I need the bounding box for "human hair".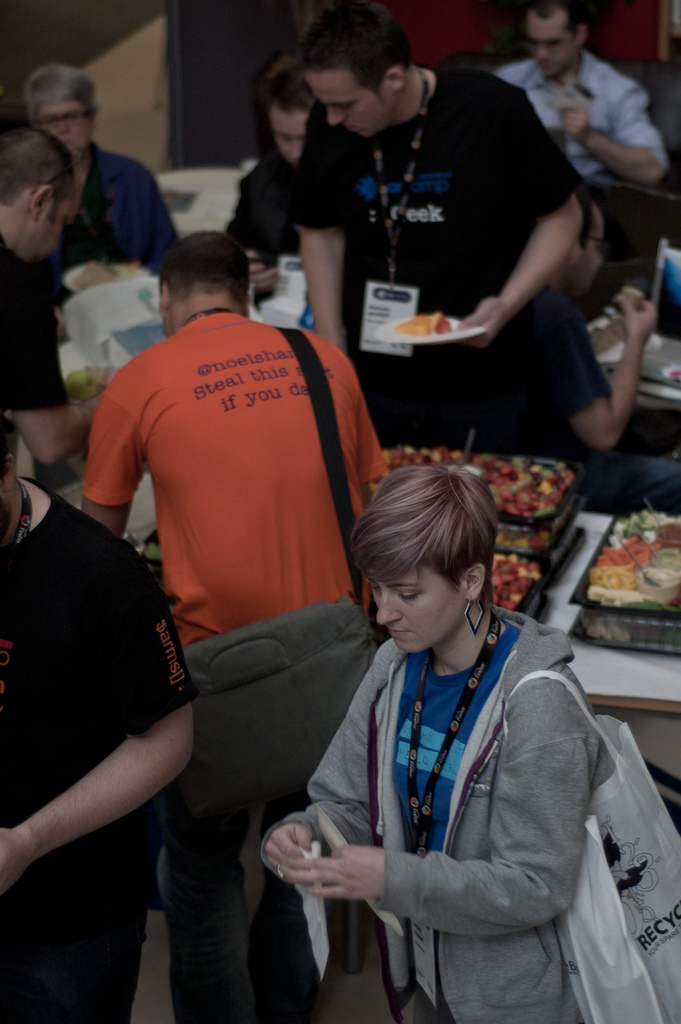
Here it is: left=153, top=220, right=246, bottom=302.
